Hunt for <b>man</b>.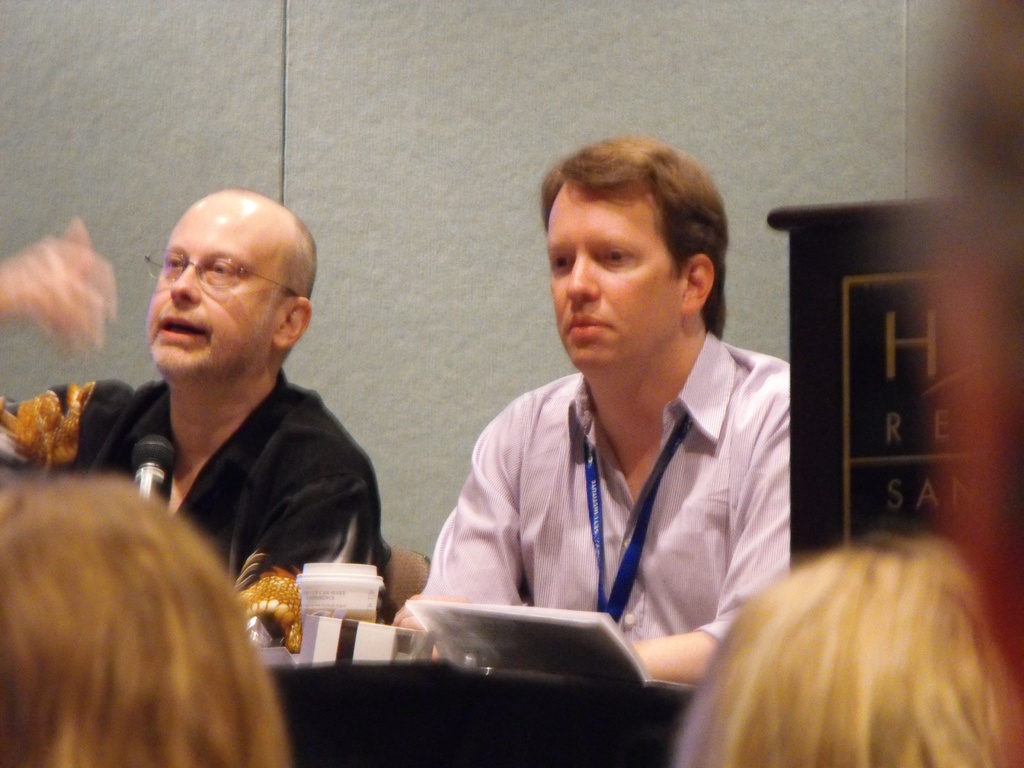
Hunted down at (49, 190, 422, 612).
